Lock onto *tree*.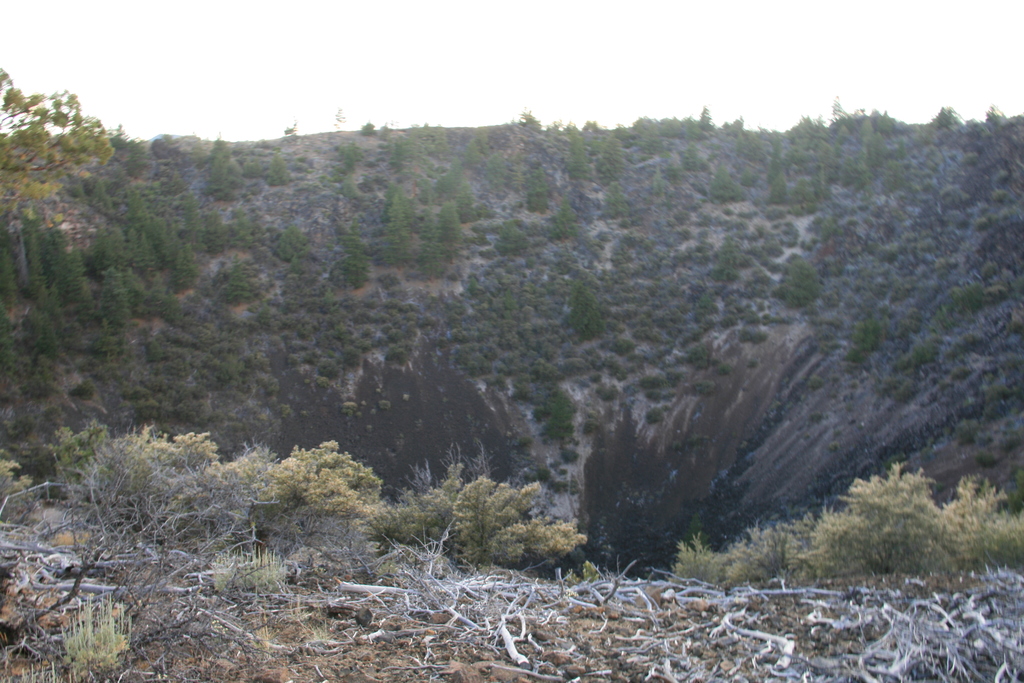
Locked: {"left": 432, "top": 202, "right": 463, "bottom": 252}.
